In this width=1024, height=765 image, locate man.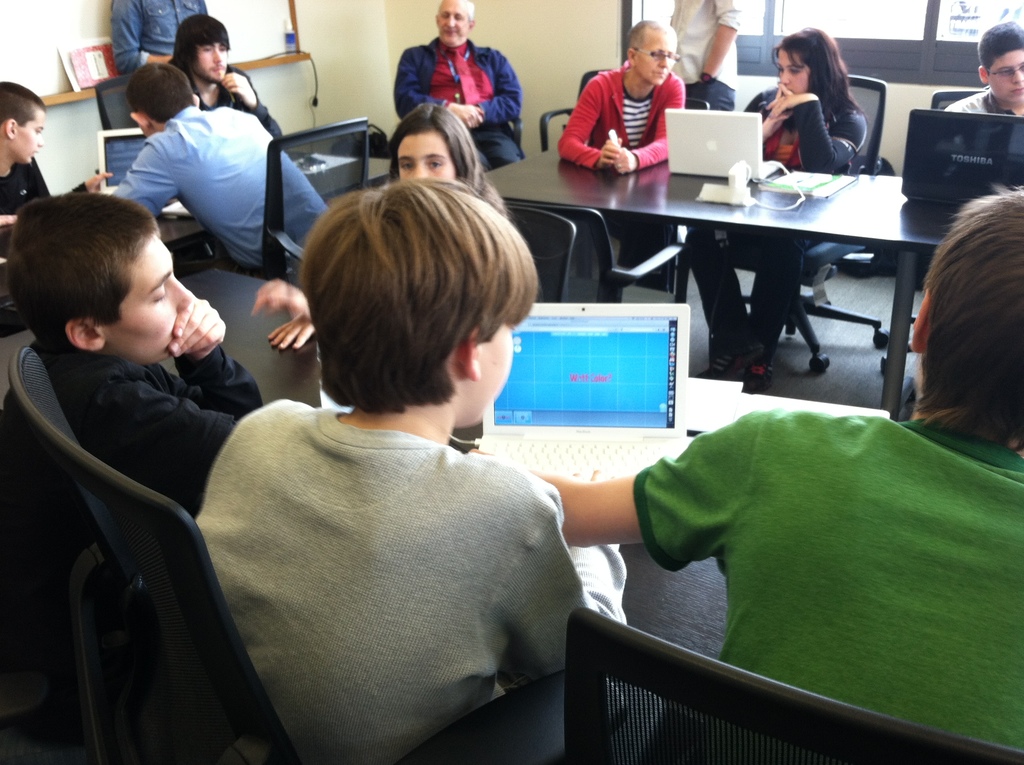
Bounding box: (102,53,290,265).
